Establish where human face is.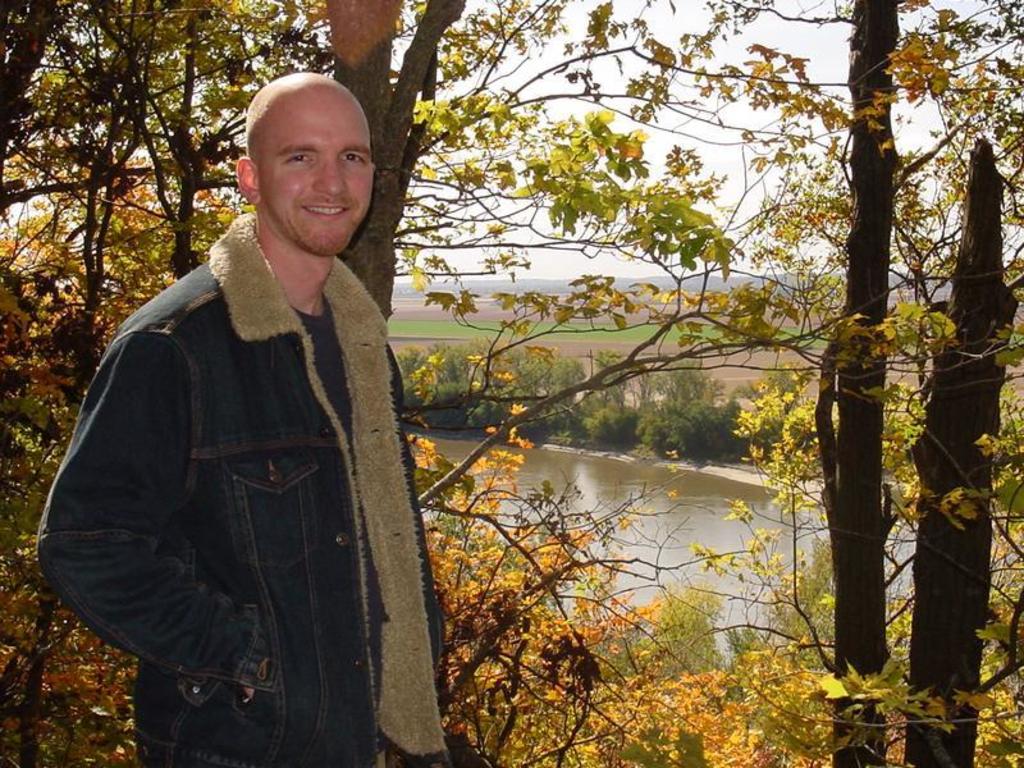
Established at rect(256, 87, 371, 260).
